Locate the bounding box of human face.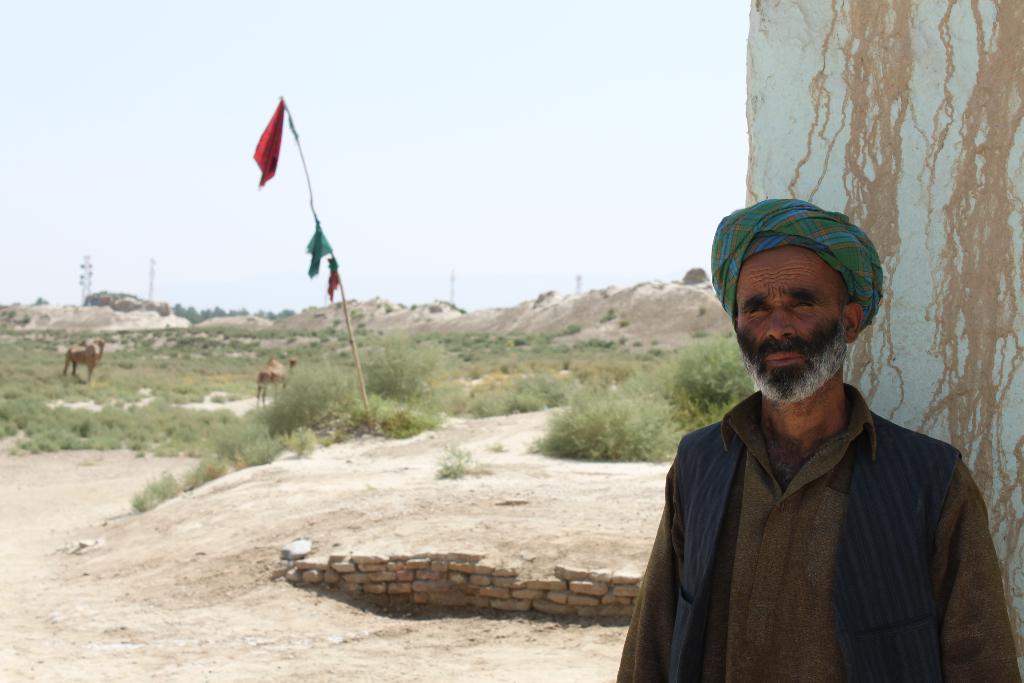
Bounding box: left=733, top=247, right=846, bottom=398.
